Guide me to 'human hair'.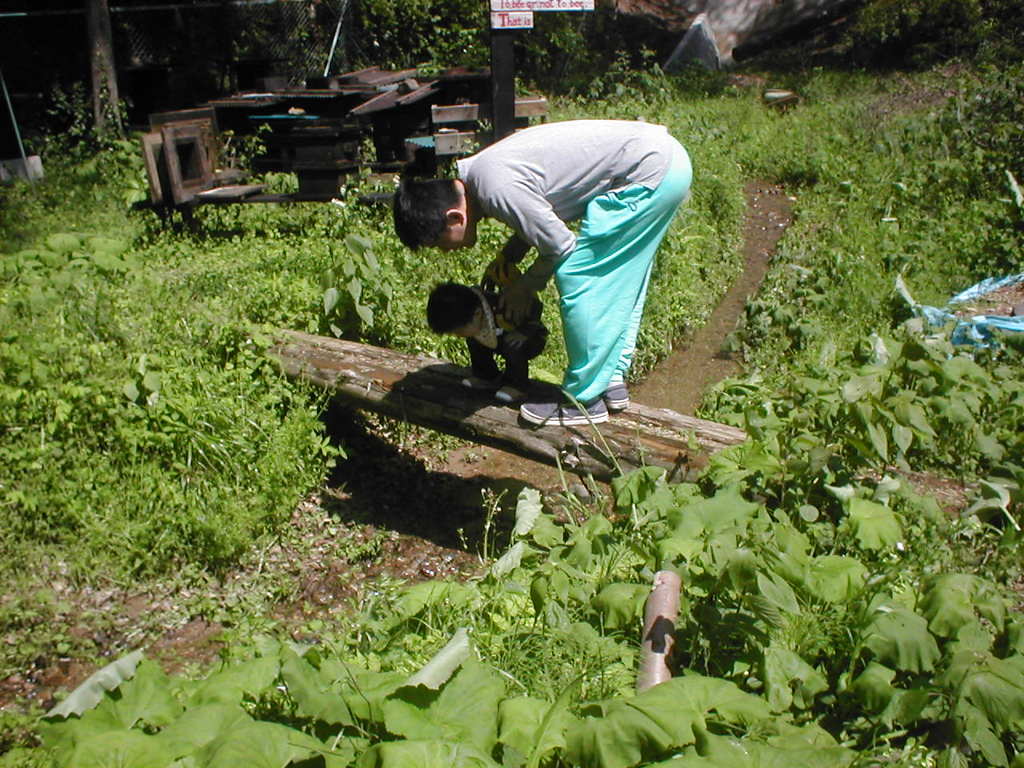
Guidance: <bbox>425, 286, 482, 332</bbox>.
